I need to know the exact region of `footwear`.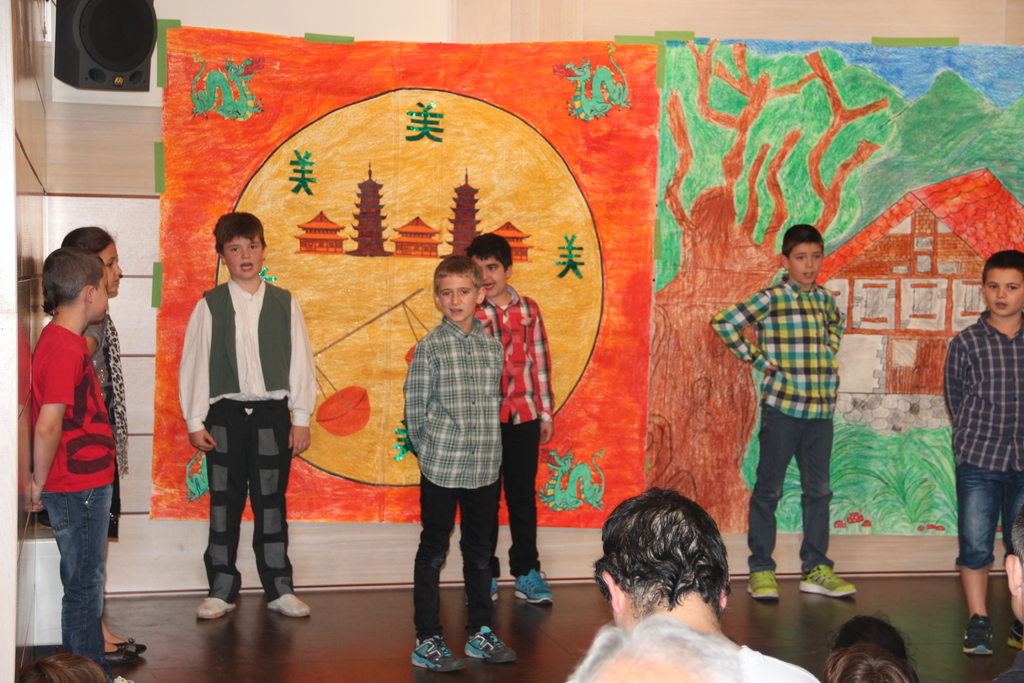
Region: bbox(266, 595, 310, 617).
